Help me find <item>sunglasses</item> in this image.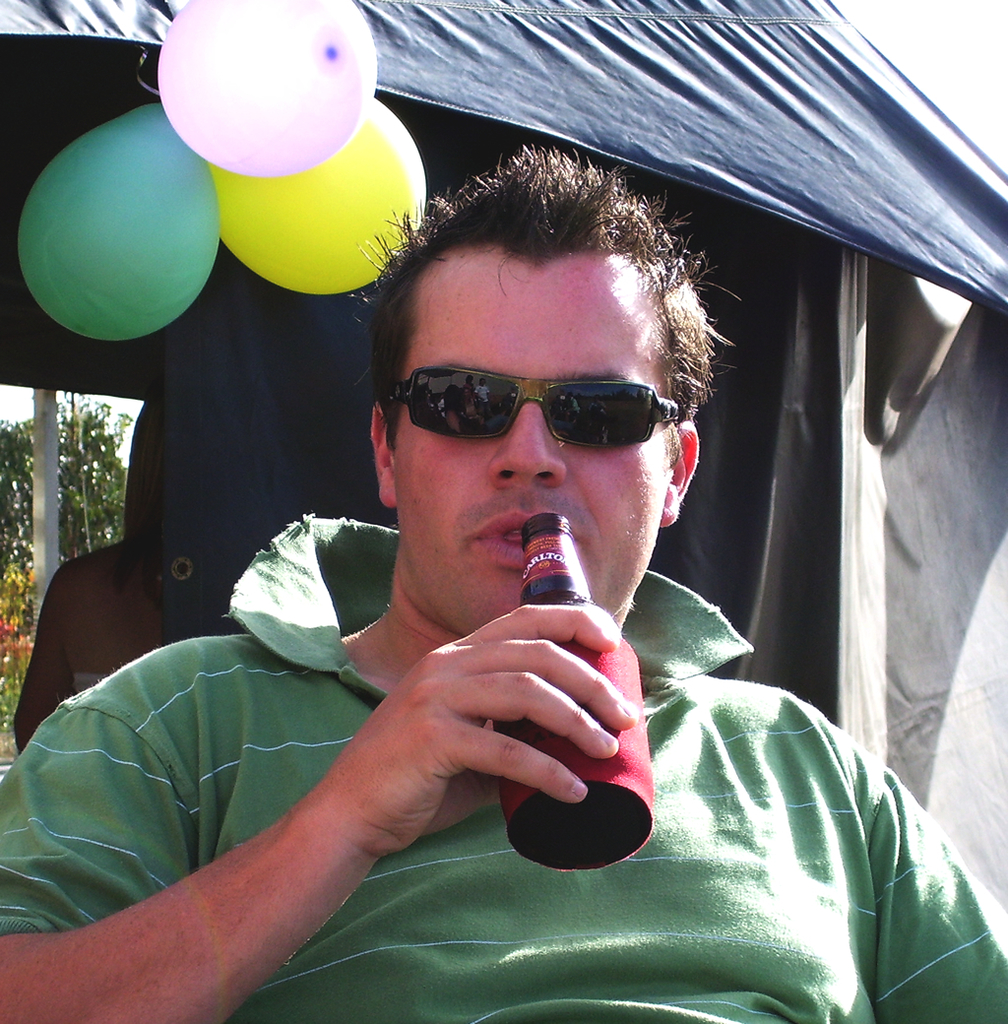
Found it: x1=386 y1=362 x2=684 y2=449.
